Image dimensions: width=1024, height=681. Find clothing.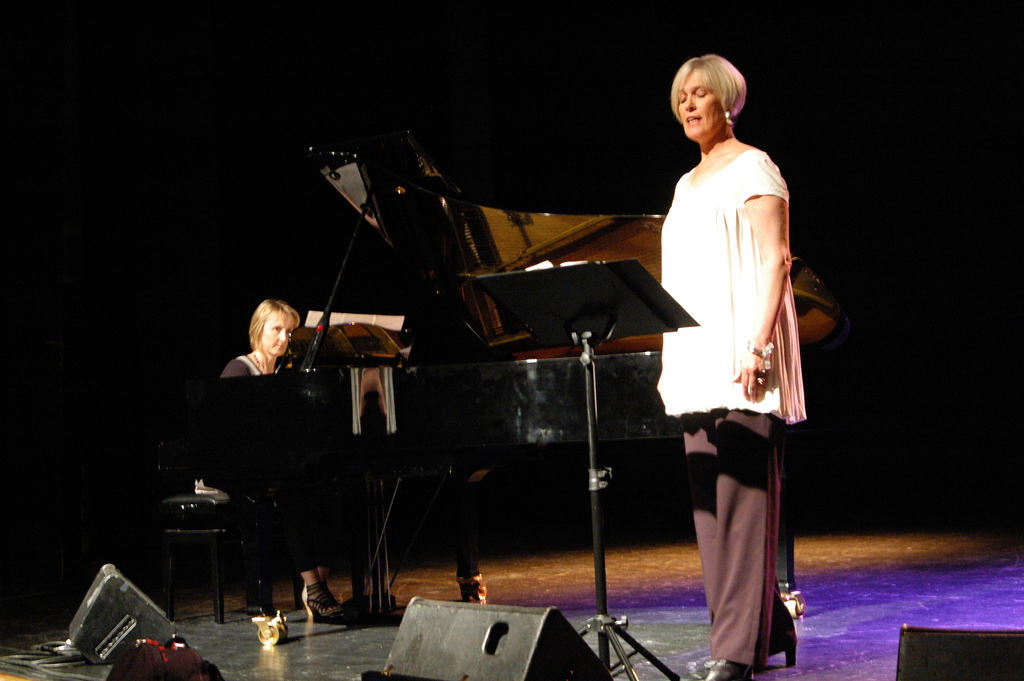
detection(209, 351, 297, 506).
